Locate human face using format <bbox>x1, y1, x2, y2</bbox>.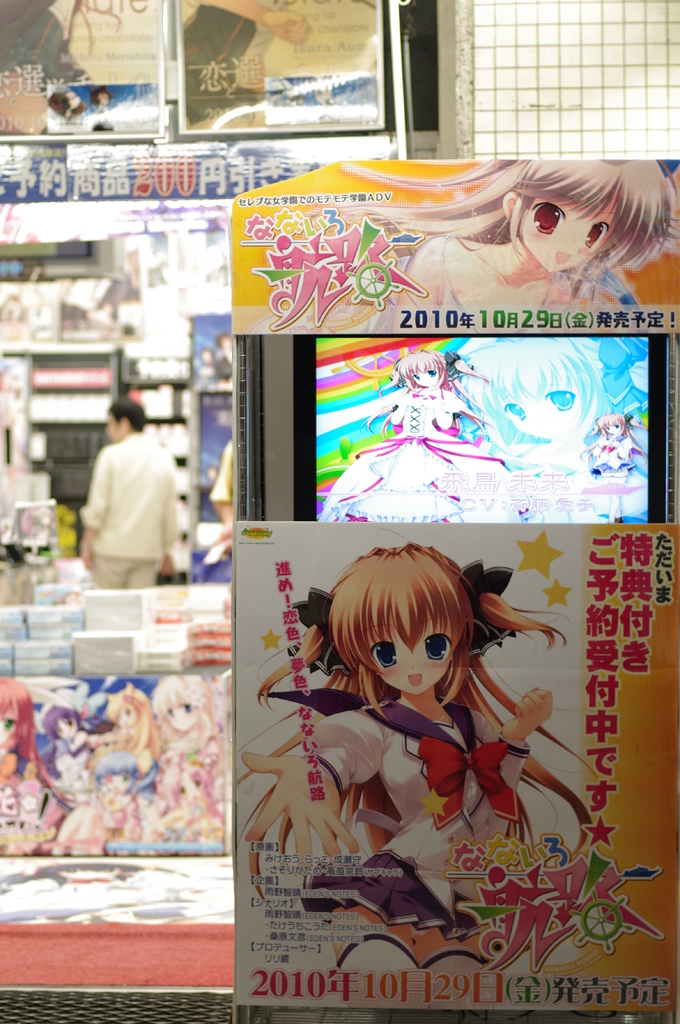
<bbox>606, 420, 623, 442</bbox>.
